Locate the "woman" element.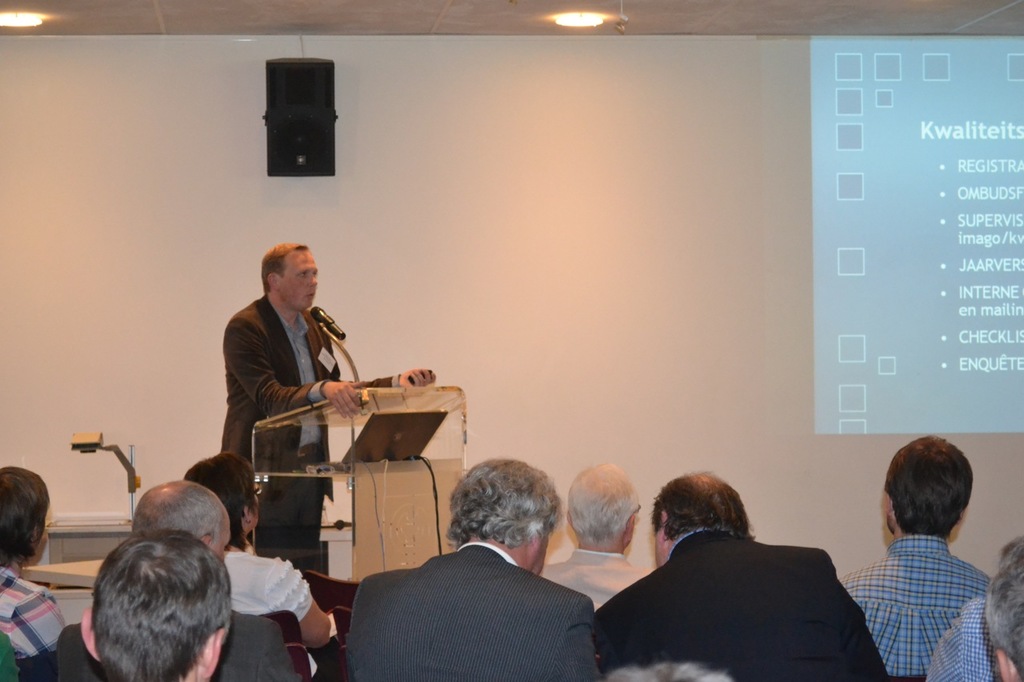
Element bbox: Rect(181, 451, 340, 680).
